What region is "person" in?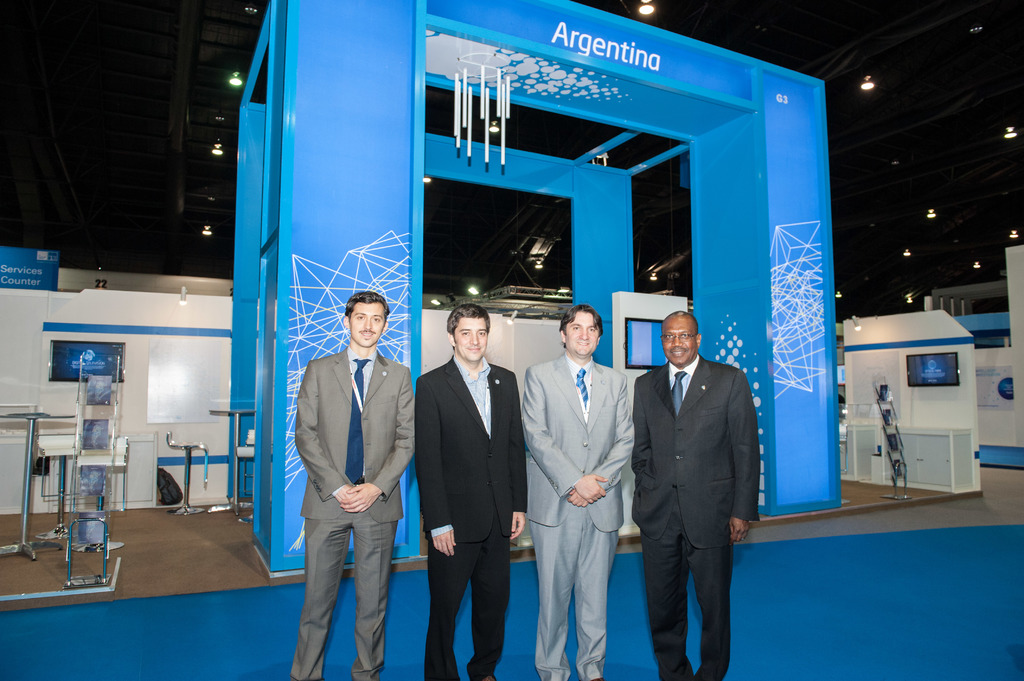
<bbox>284, 270, 411, 680</bbox>.
